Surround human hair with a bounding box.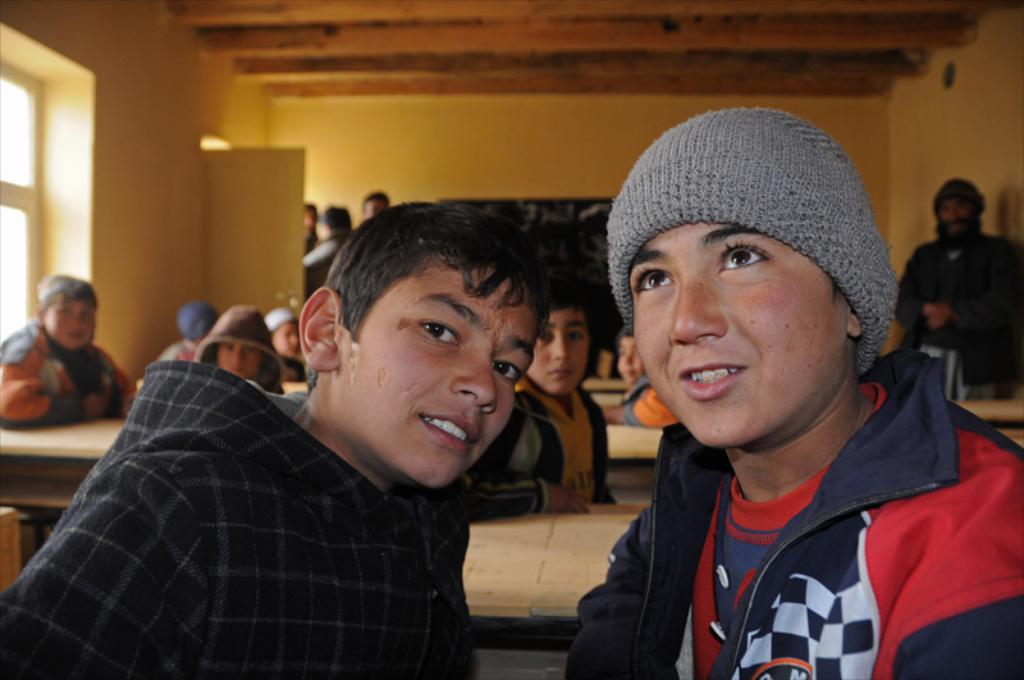
left=361, top=191, right=389, bottom=206.
